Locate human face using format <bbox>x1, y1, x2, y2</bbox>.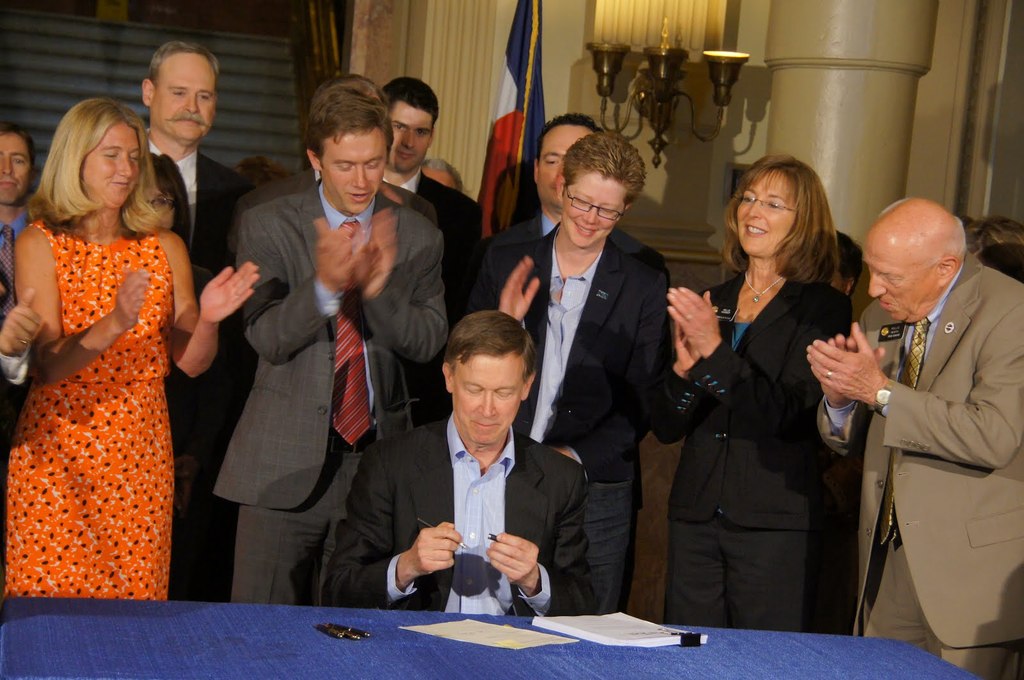
<bbox>138, 47, 220, 143</bbox>.
